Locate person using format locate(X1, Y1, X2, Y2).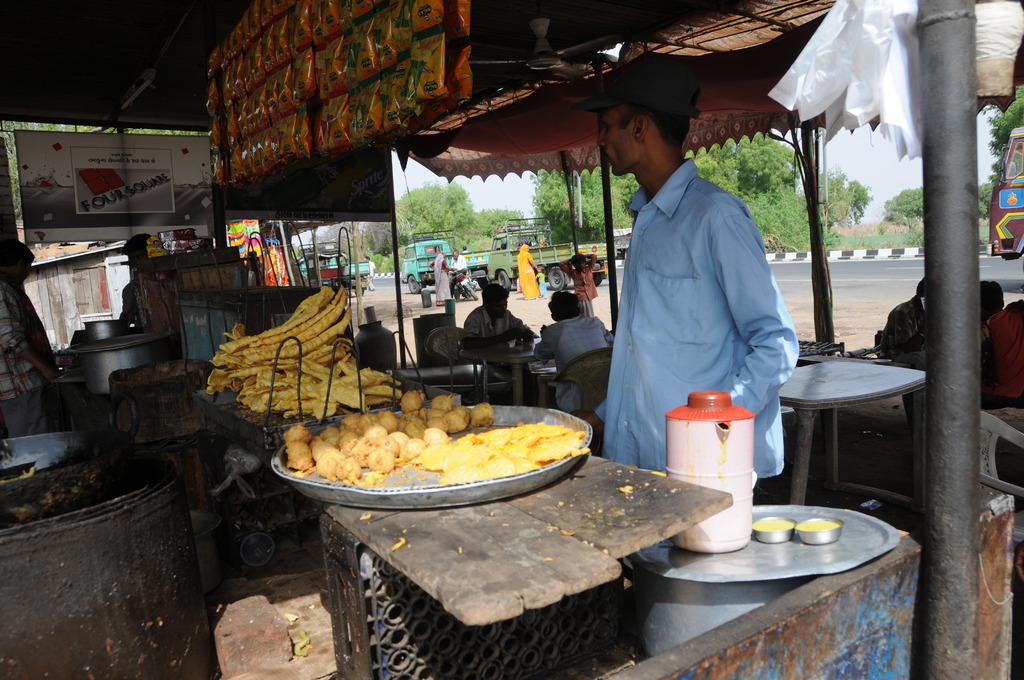
locate(459, 283, 532, 349).
